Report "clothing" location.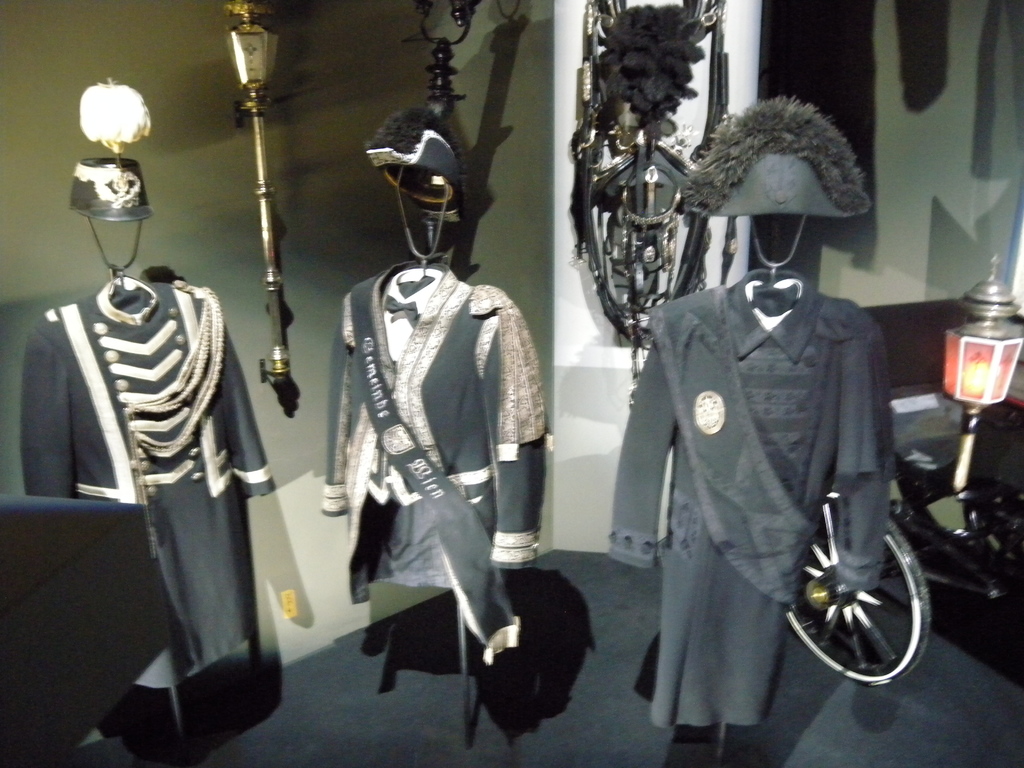
Report: [left=320, top=260, right=549, bottom=667].
